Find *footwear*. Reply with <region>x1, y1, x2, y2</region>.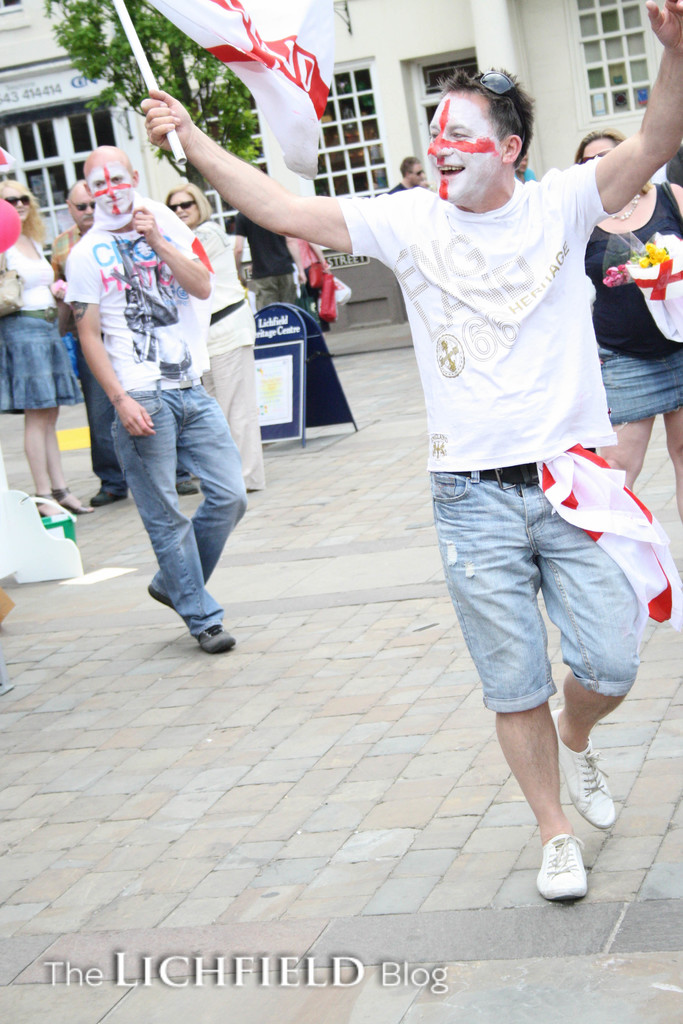
<region>547, 708, 617, 822</region>.
